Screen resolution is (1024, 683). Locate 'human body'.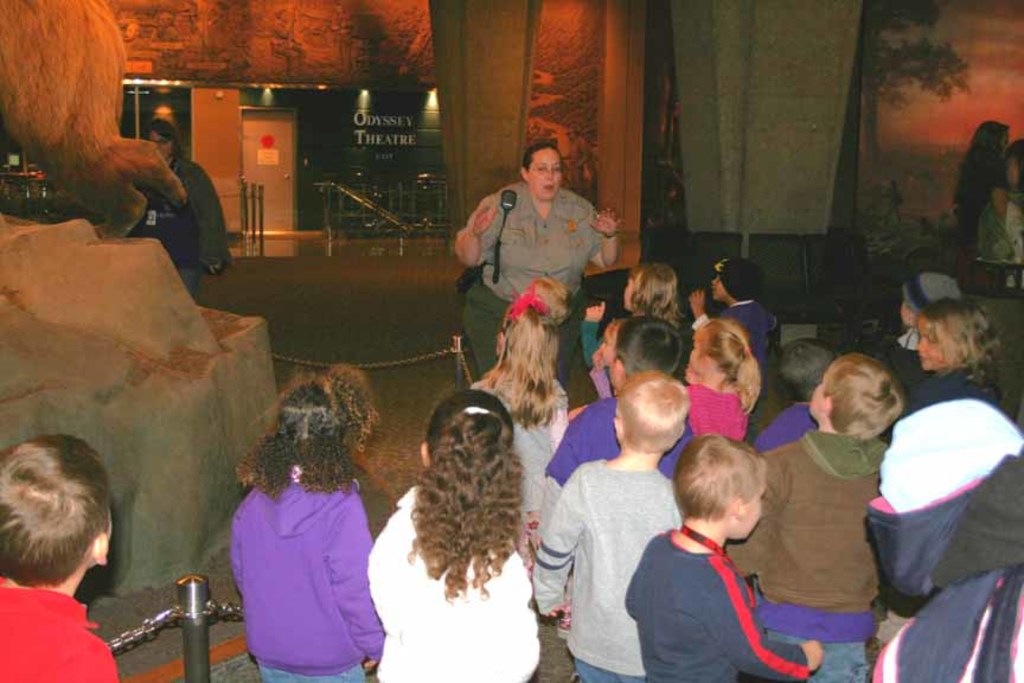
(623, 429, 828, 682).
